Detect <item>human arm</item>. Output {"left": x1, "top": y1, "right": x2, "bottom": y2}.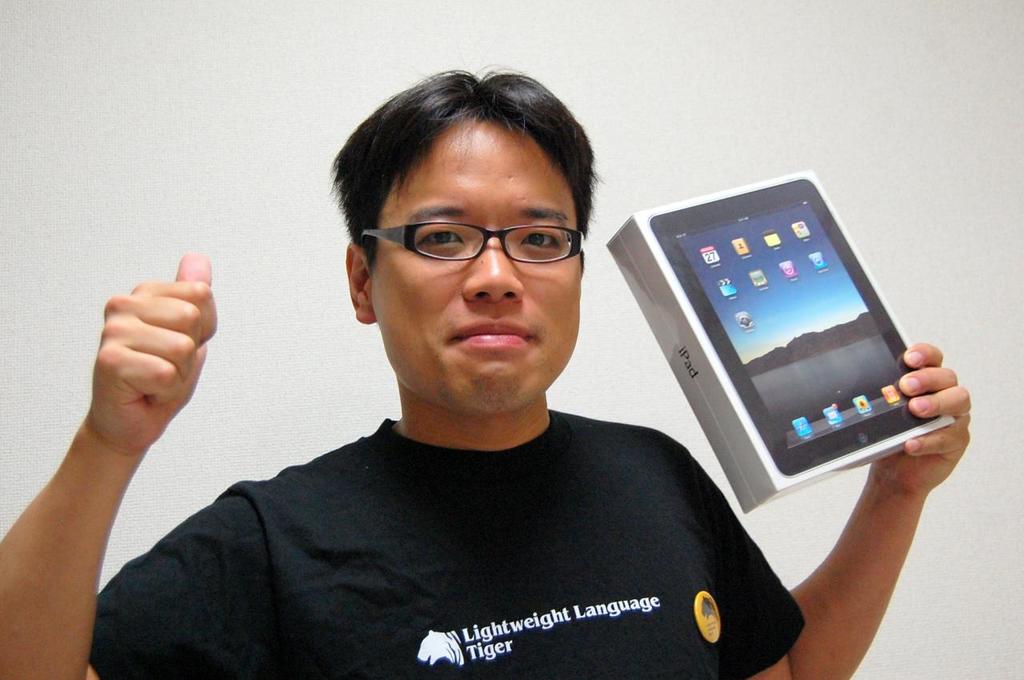
{"left": 6, "top": 237, "right": 242, "bottom": 665}.
